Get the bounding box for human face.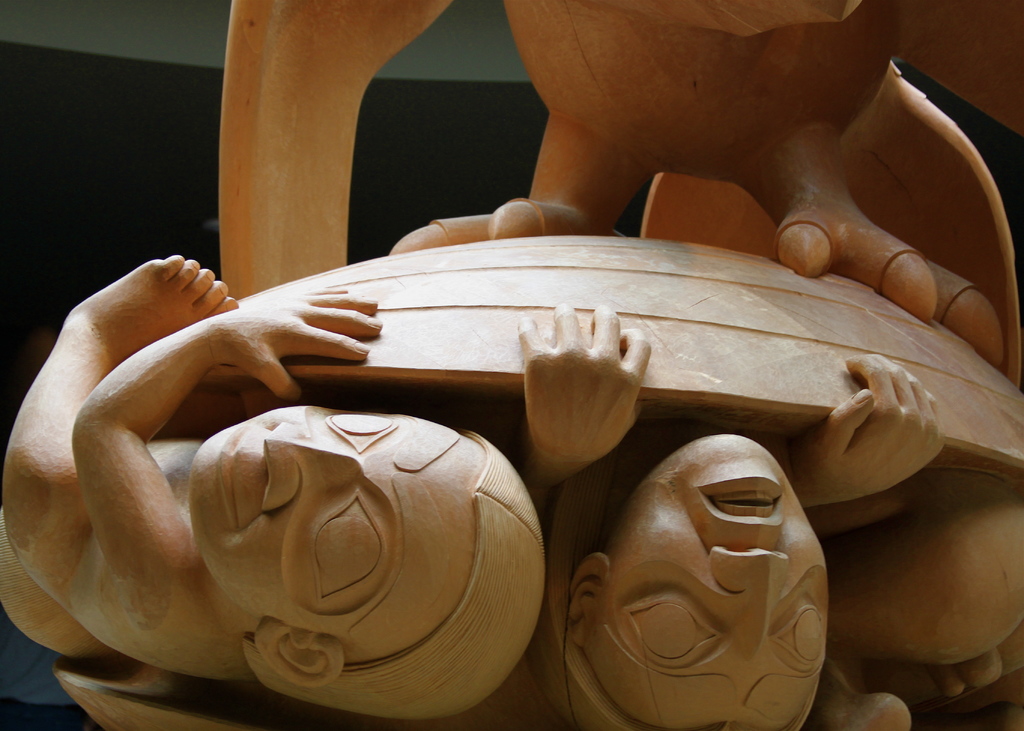
<region>614, 434, 827, 730</region>.
